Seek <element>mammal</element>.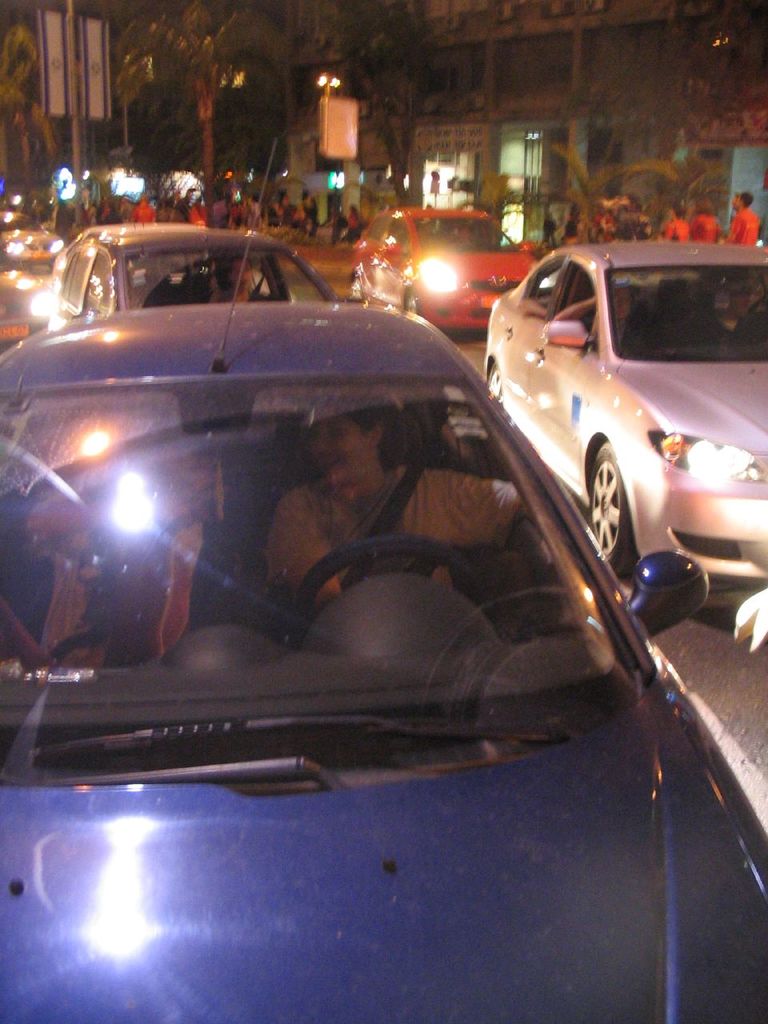
Rect(250, 368, 542, 704).
